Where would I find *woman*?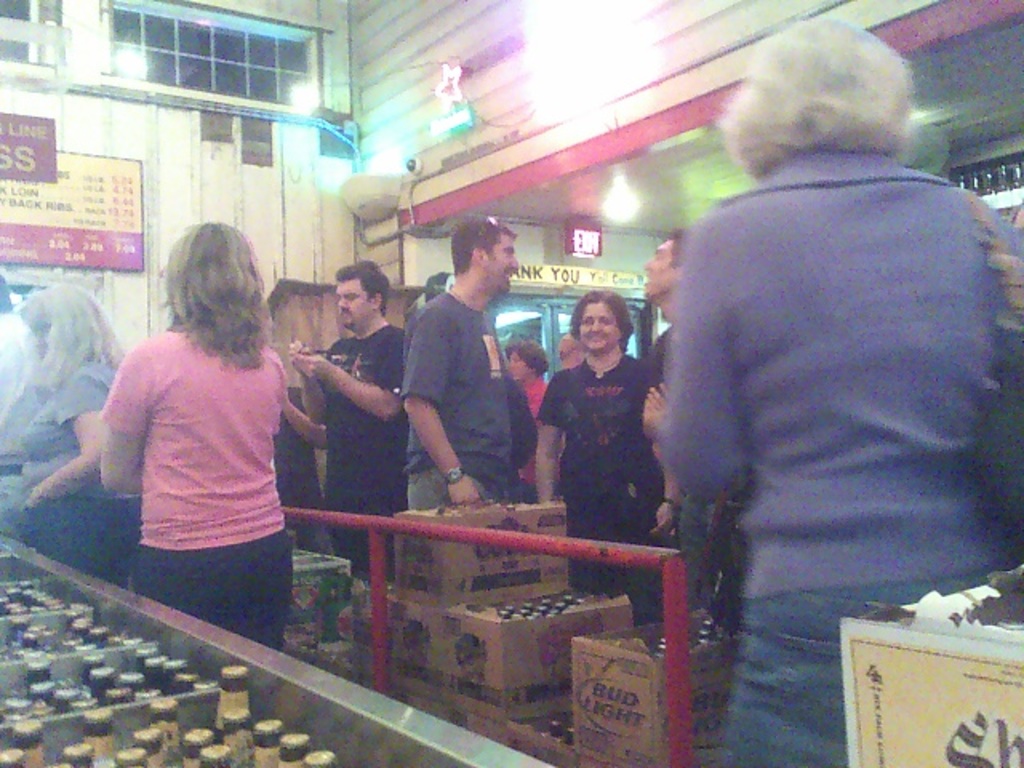
At 651:13:1022:766.
